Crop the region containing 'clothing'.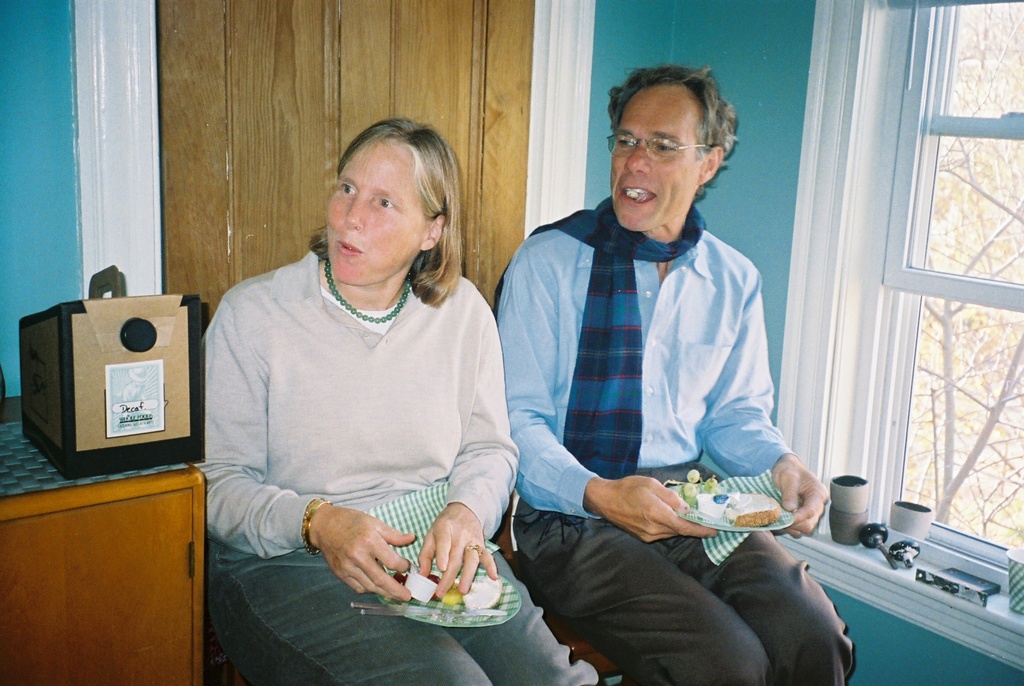
Crop region: <region>209, 545, 607, 682</region>.
